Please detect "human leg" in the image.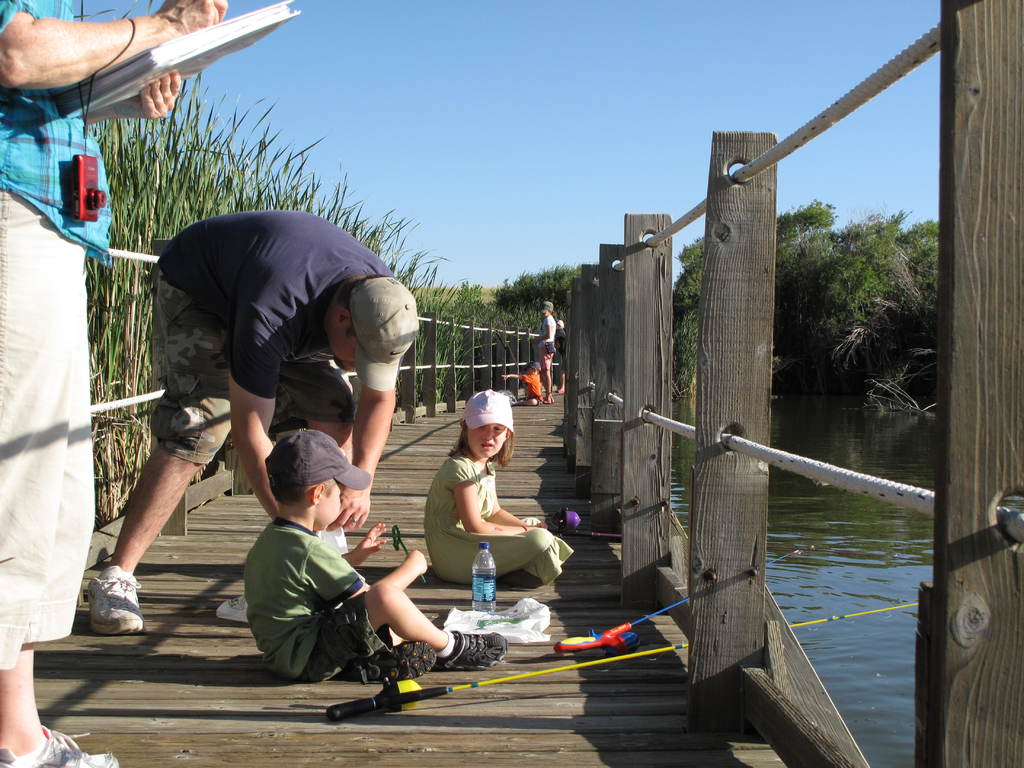
{"left": 317, "top": 584, "right": 509, "bottom": 675}.
